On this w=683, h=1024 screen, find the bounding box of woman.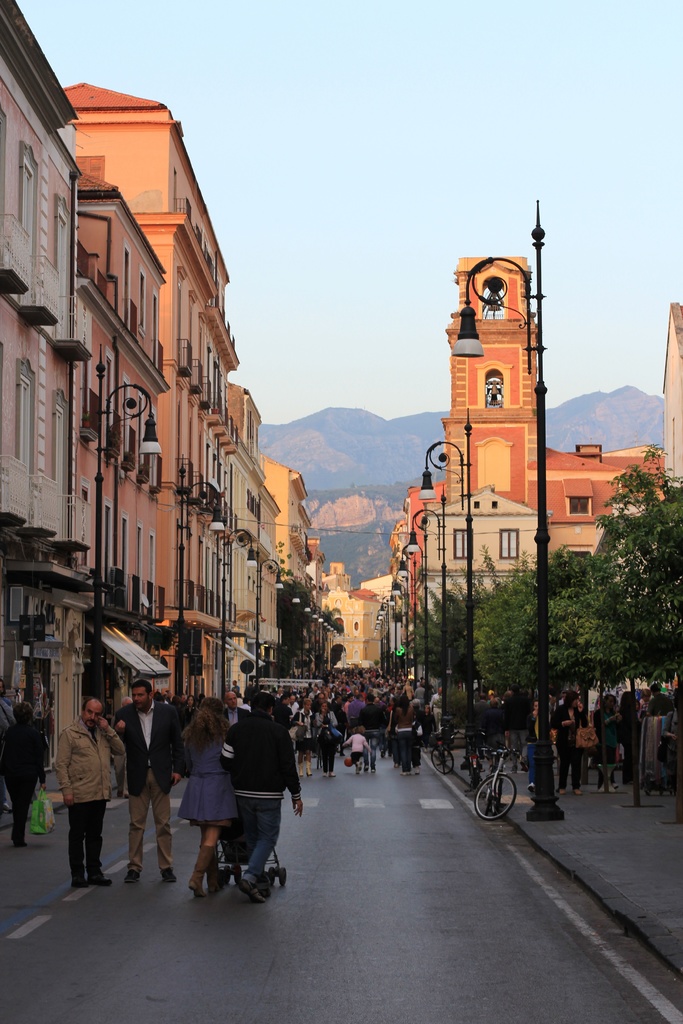
Bounding box: bbox=[180, 695, 236, 900].
